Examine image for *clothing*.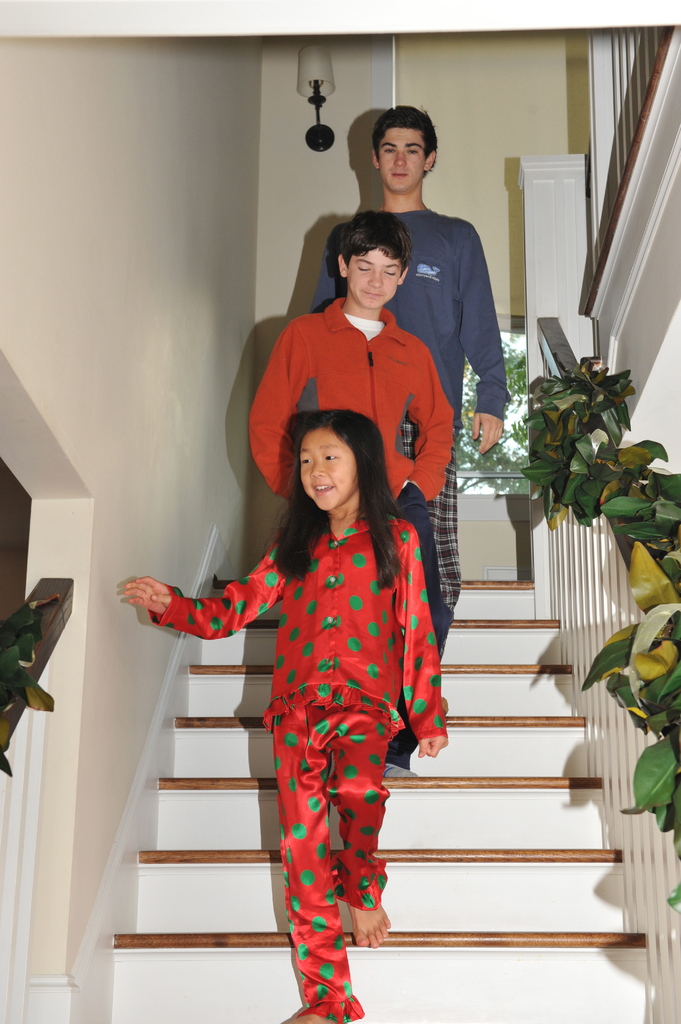
Examination result: crop(337, 211, 510, 579).
